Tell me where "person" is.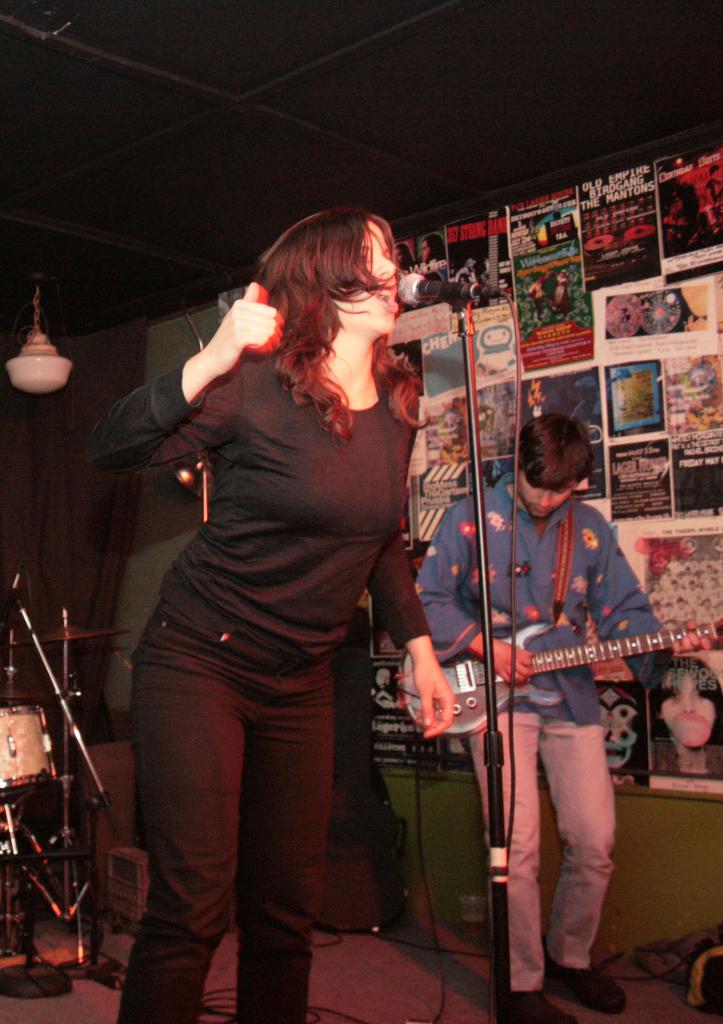
"person" is at <box>652,655,722,778</box>.
